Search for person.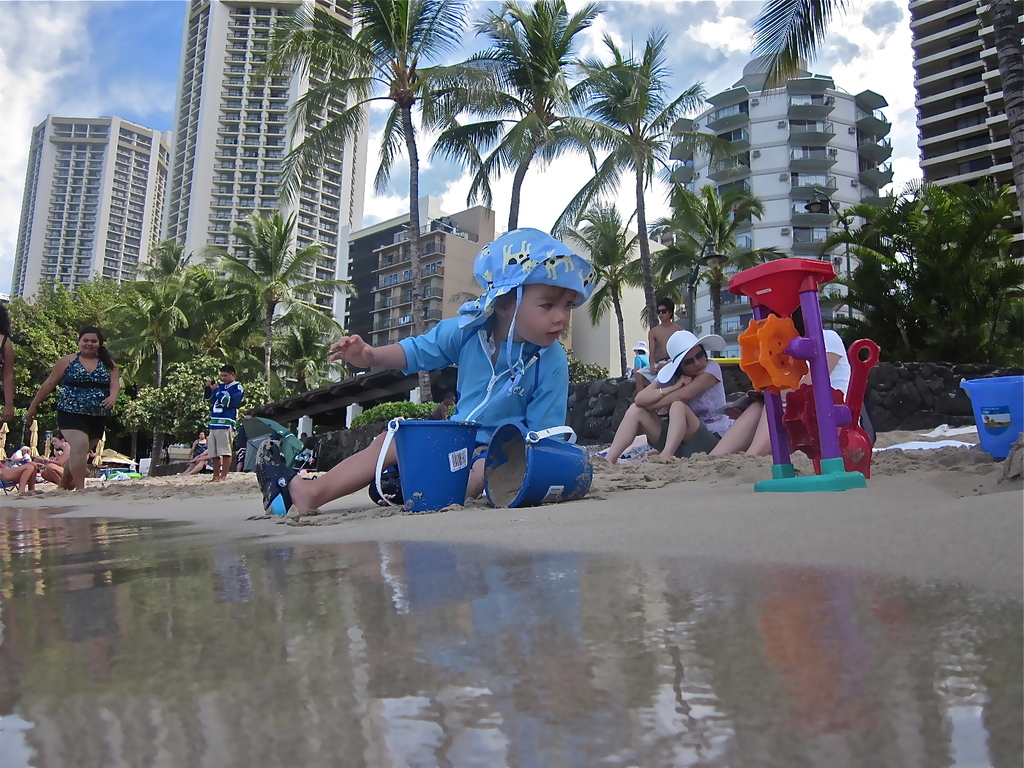
Found at 0,302,12,447.
